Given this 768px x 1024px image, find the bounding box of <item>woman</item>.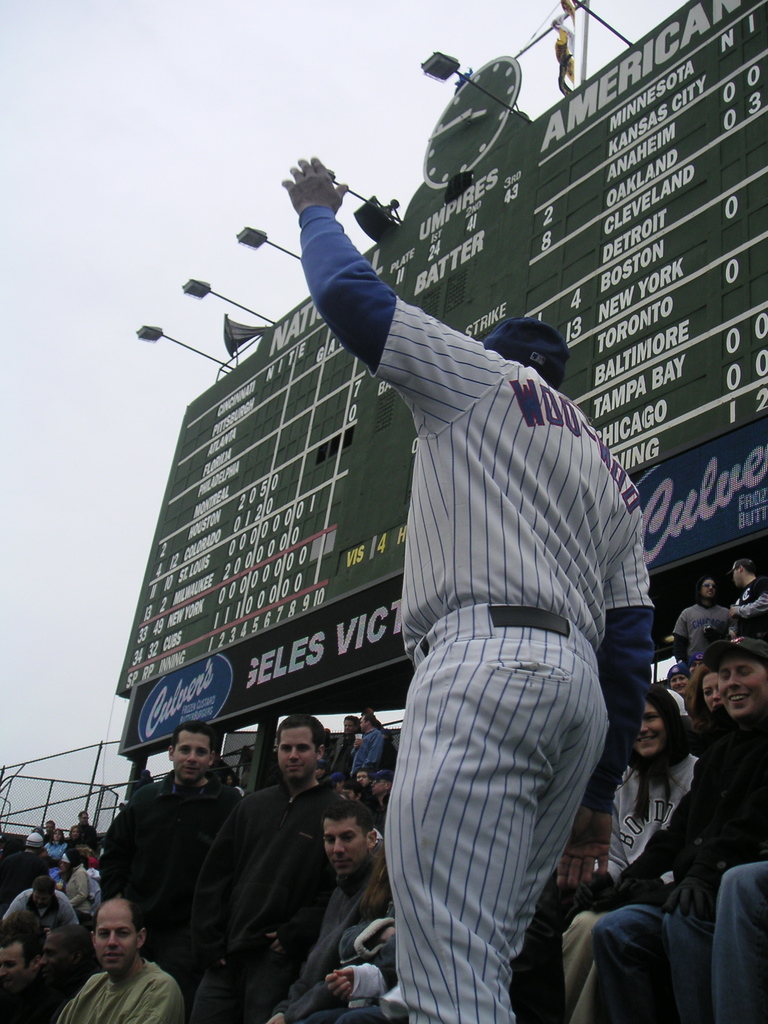
box=[596, 644, 735, 1021].
